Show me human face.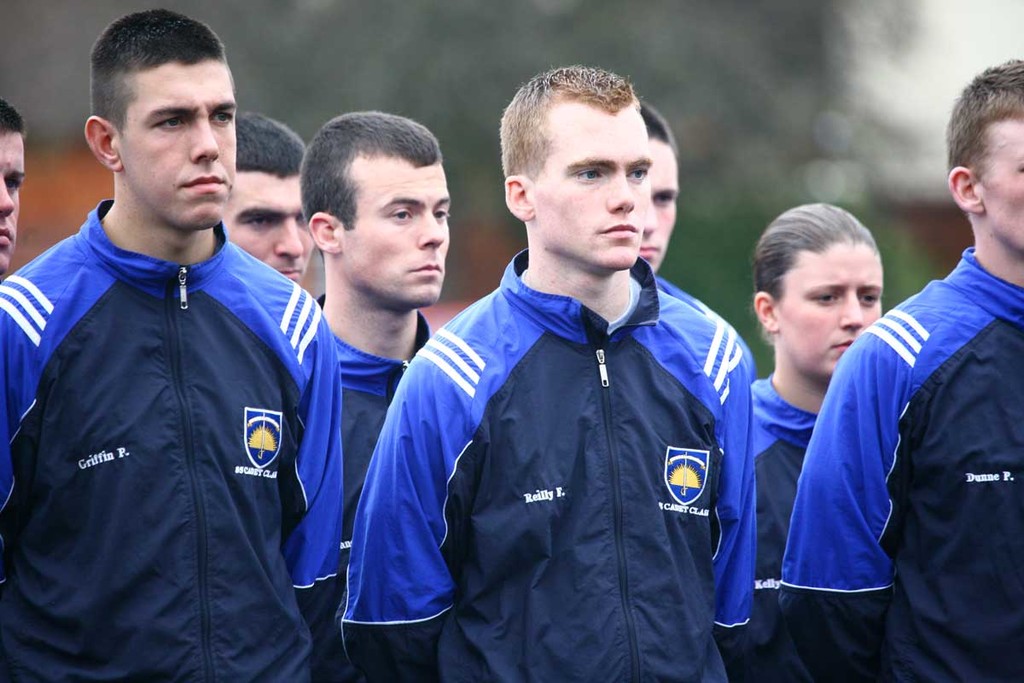
human face is here: {"left": 637, "top": 144, "right": 678, "bottom": 271}.
